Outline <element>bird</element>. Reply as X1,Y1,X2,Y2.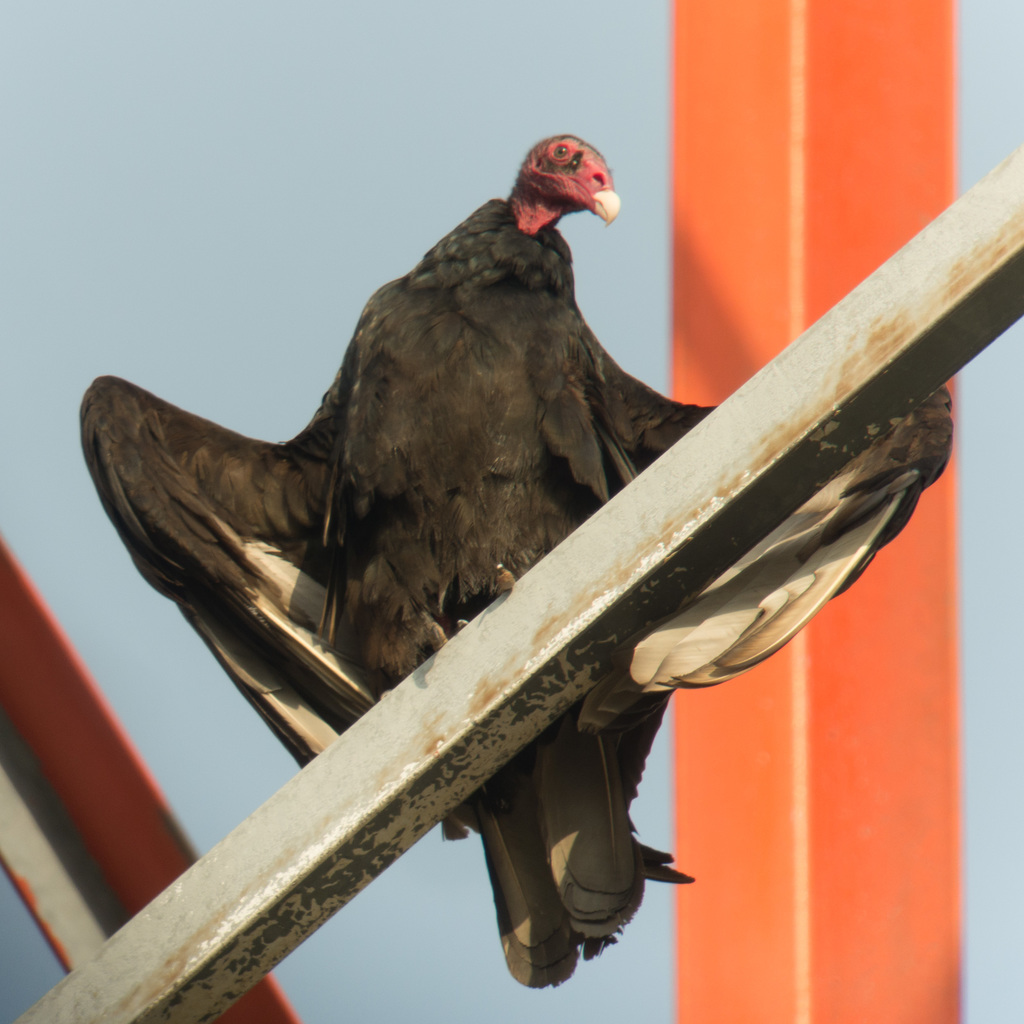
76,99,877,966.
